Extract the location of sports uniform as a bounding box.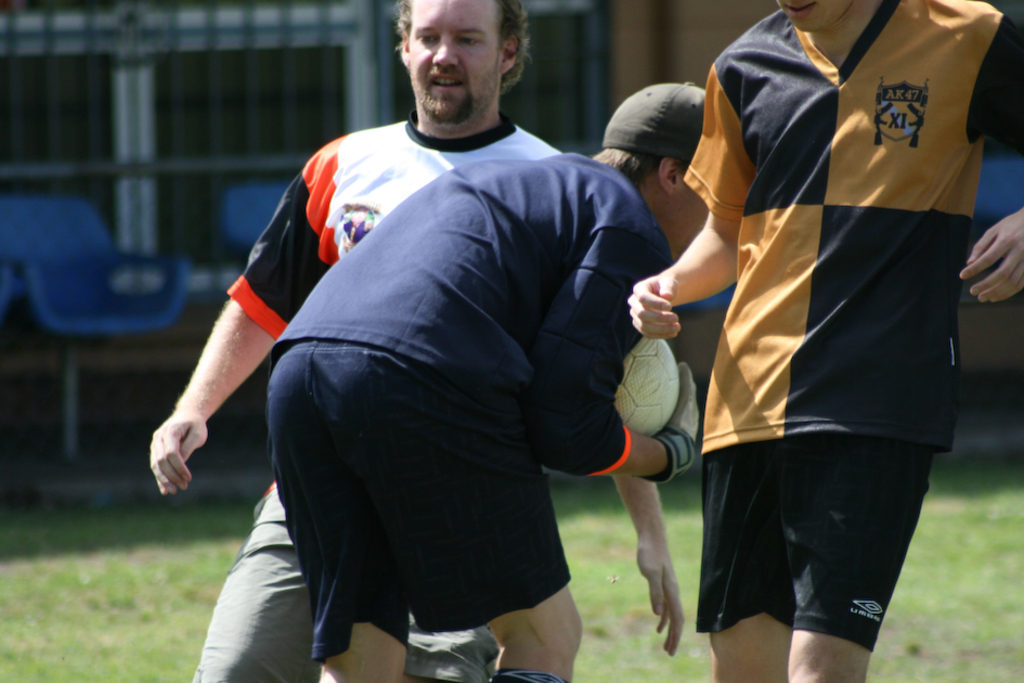
190 117 563 682.
